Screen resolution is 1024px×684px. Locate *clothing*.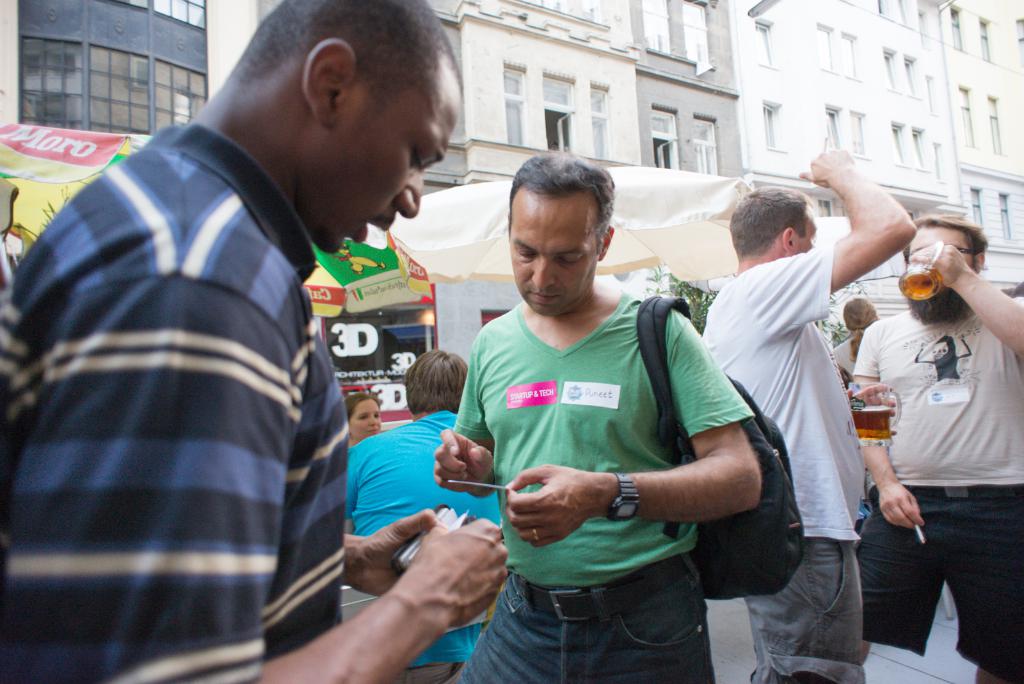
(left=854, top=309, right=1023, bottom=683).
